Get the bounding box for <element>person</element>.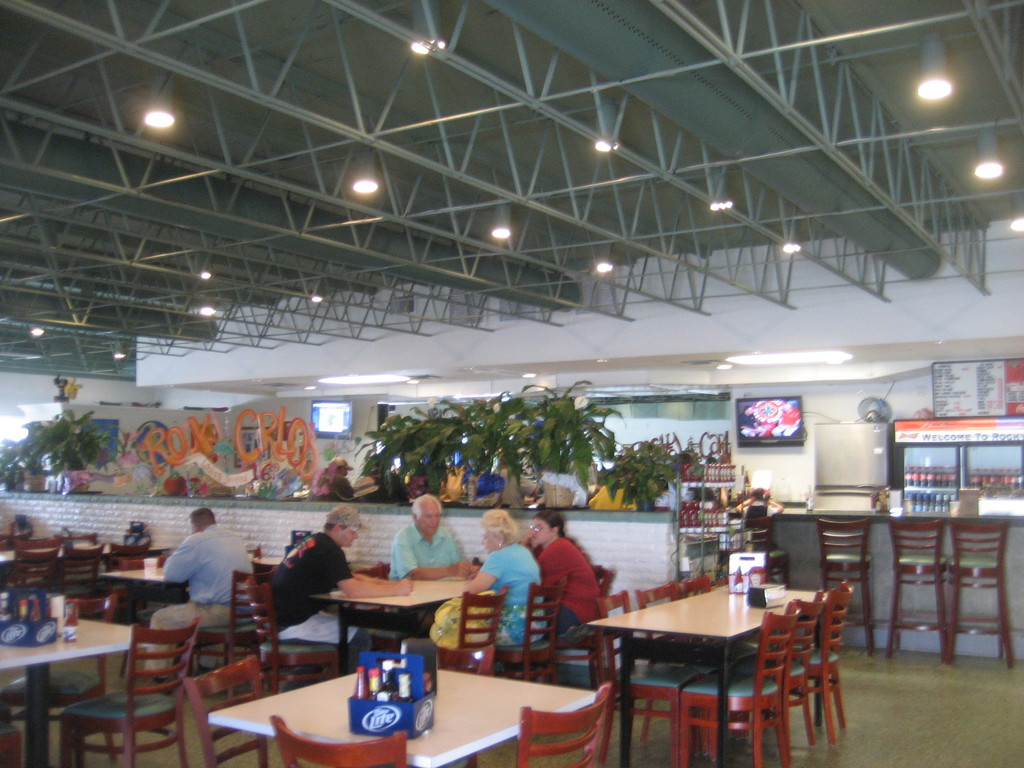
[435, 511, 550, 647].
